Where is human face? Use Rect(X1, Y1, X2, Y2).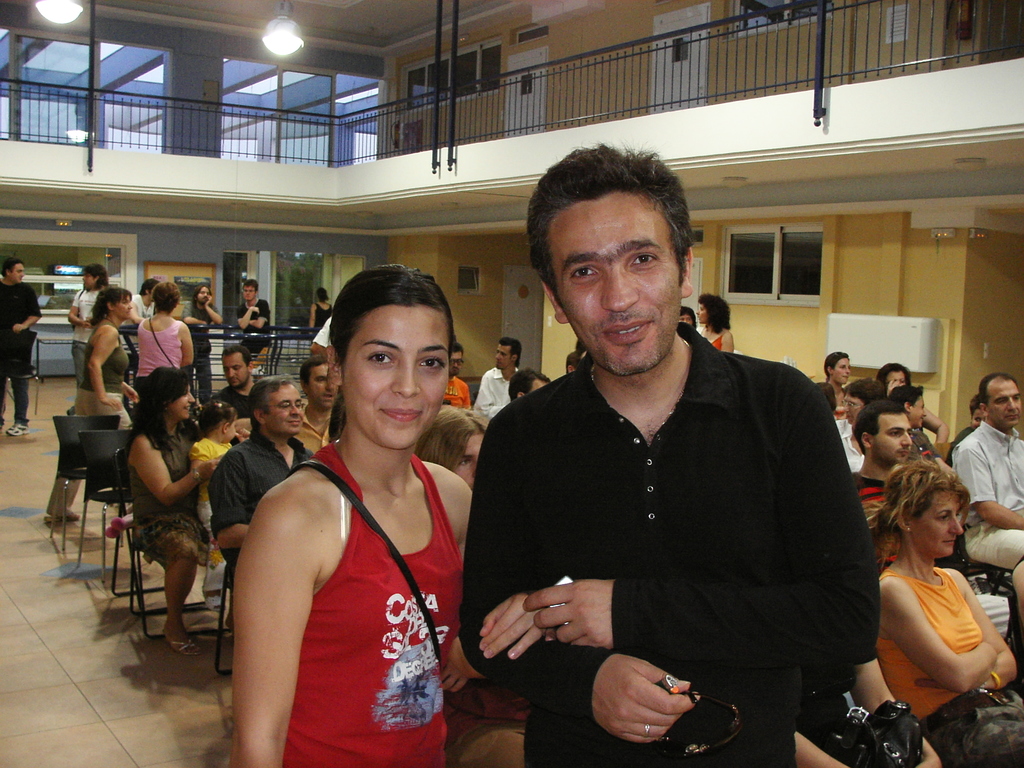
Rect(10, 262, 25, 284).
